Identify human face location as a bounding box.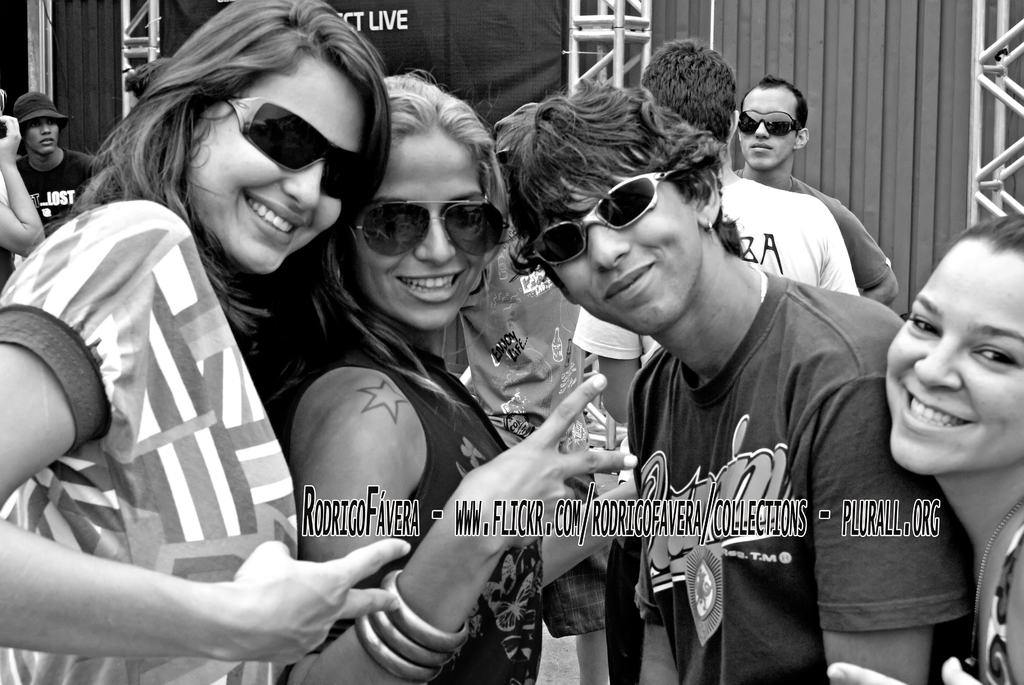
Rect(355, 130, 484, 331).
